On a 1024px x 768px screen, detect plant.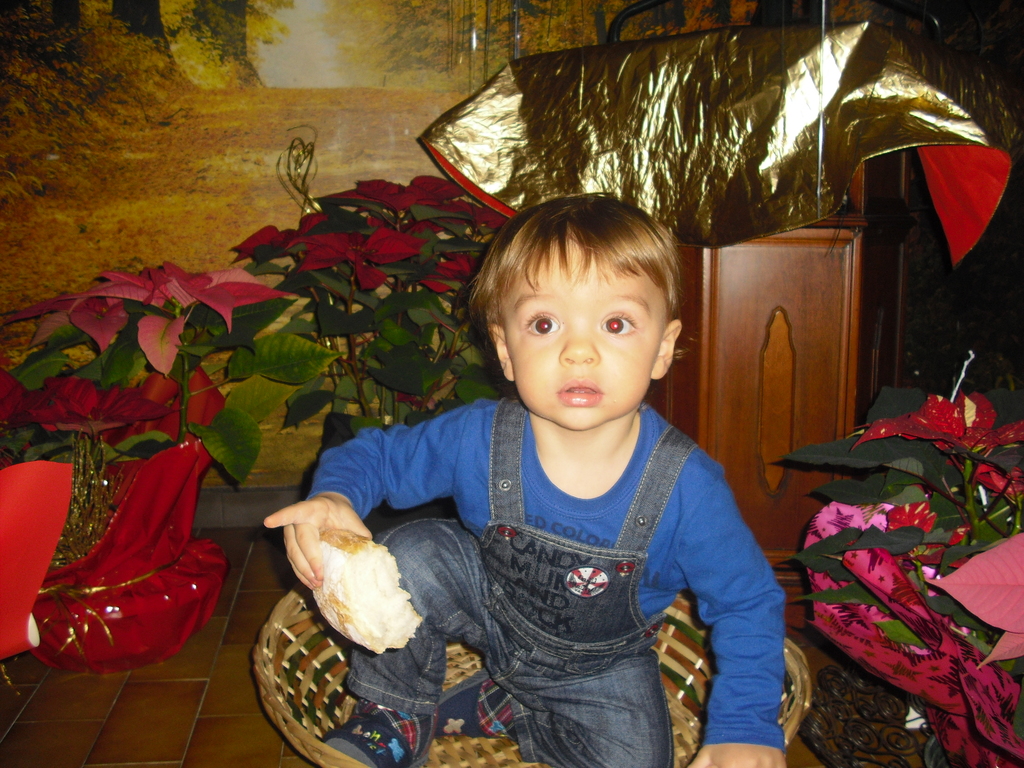
4/259/345/489.
